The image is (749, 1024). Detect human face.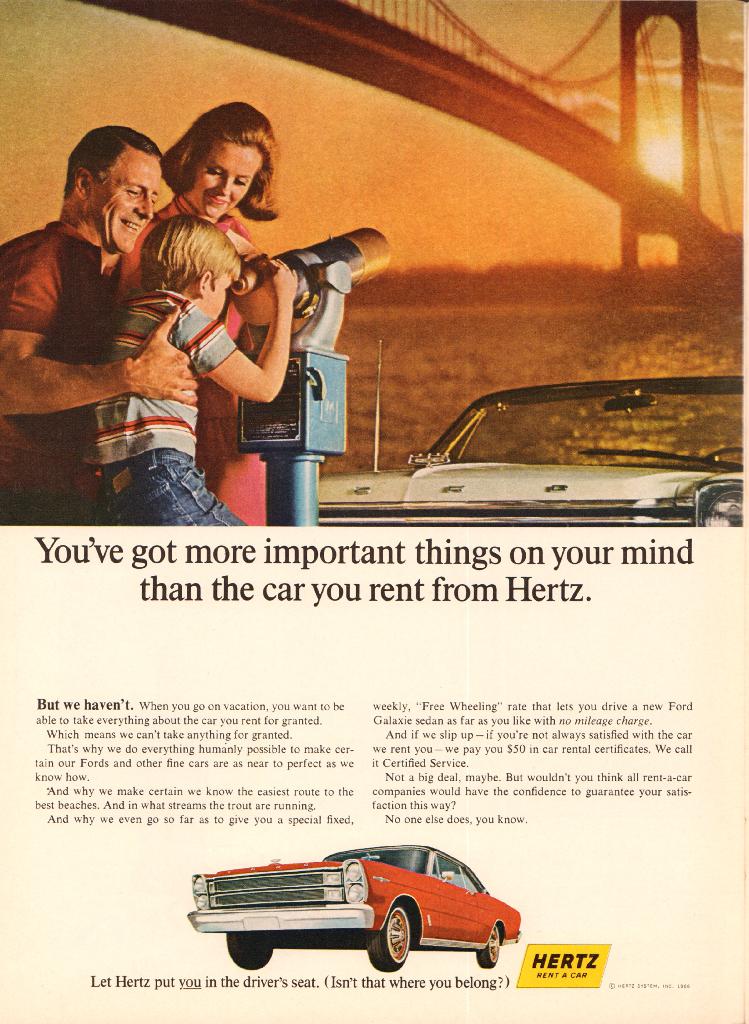
Detection: rect(89, 142, 161, 254).
